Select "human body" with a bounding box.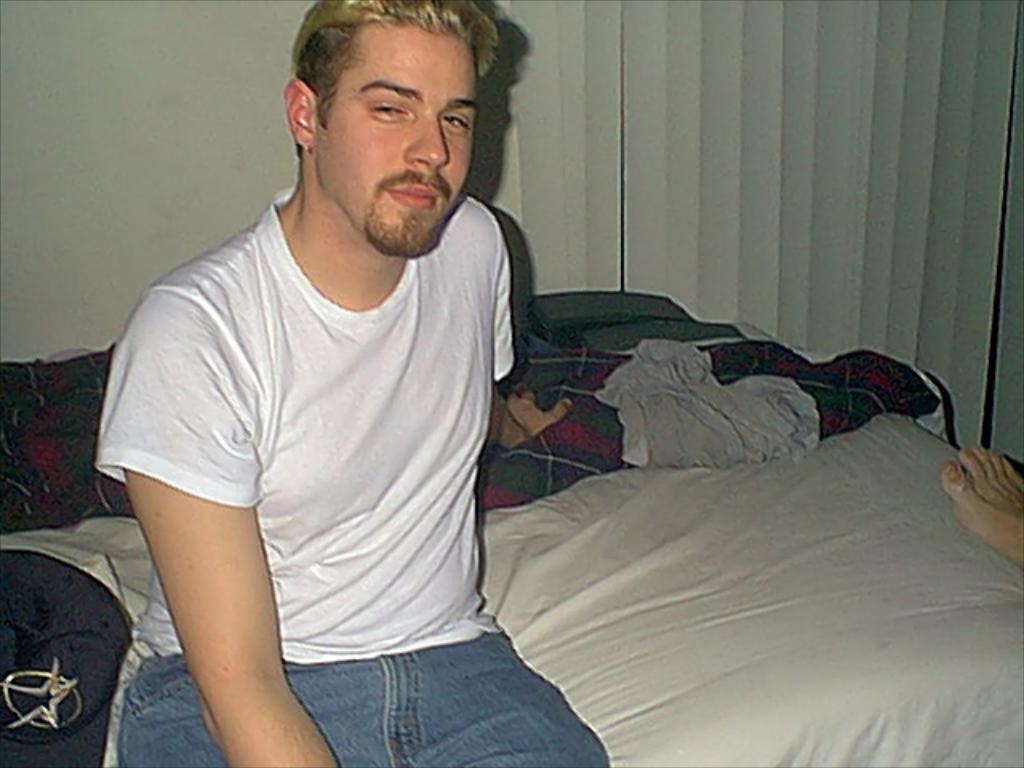
74 37 578 767.
